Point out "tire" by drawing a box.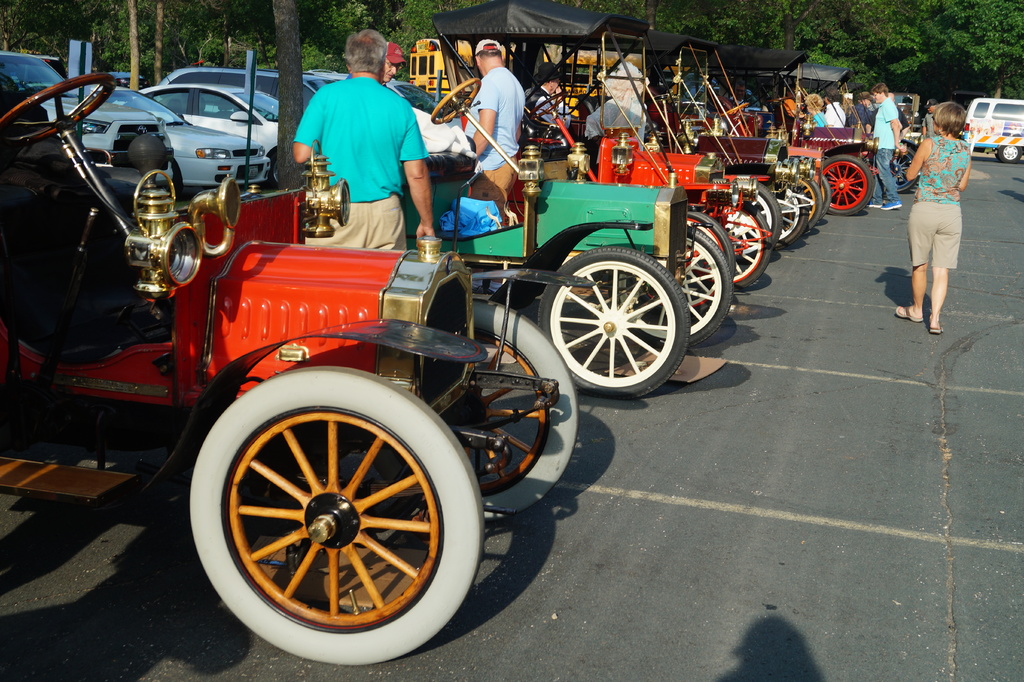
800:165:829:212.
